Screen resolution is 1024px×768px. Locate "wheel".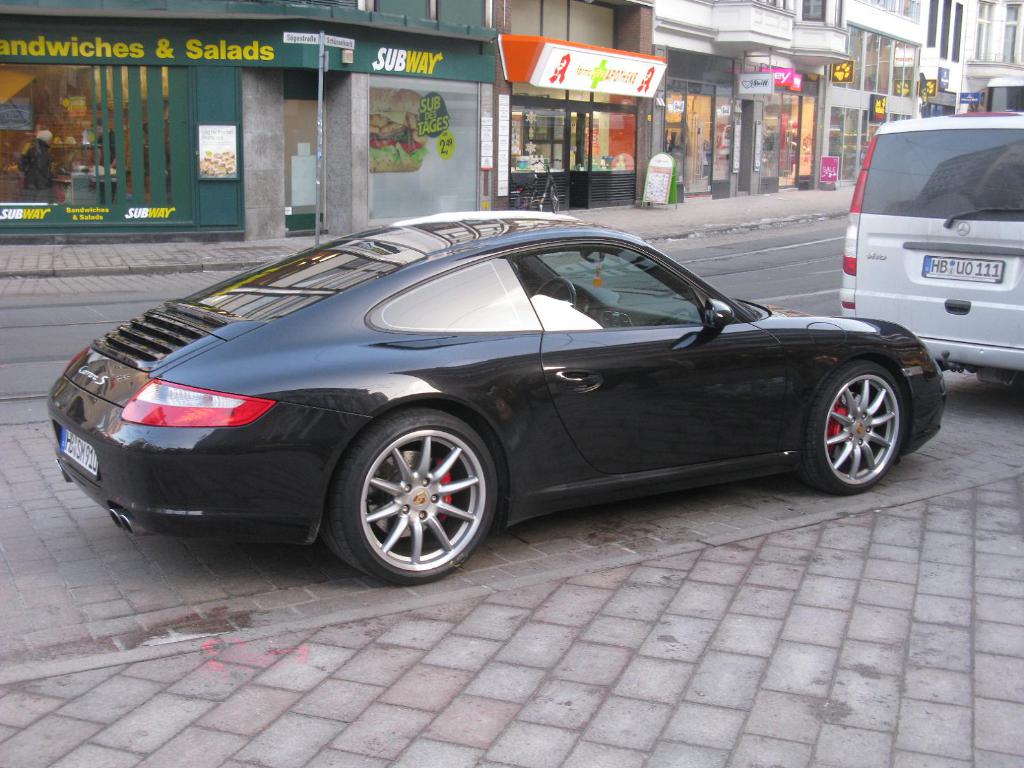
locate(532, 274, 585, 307).
